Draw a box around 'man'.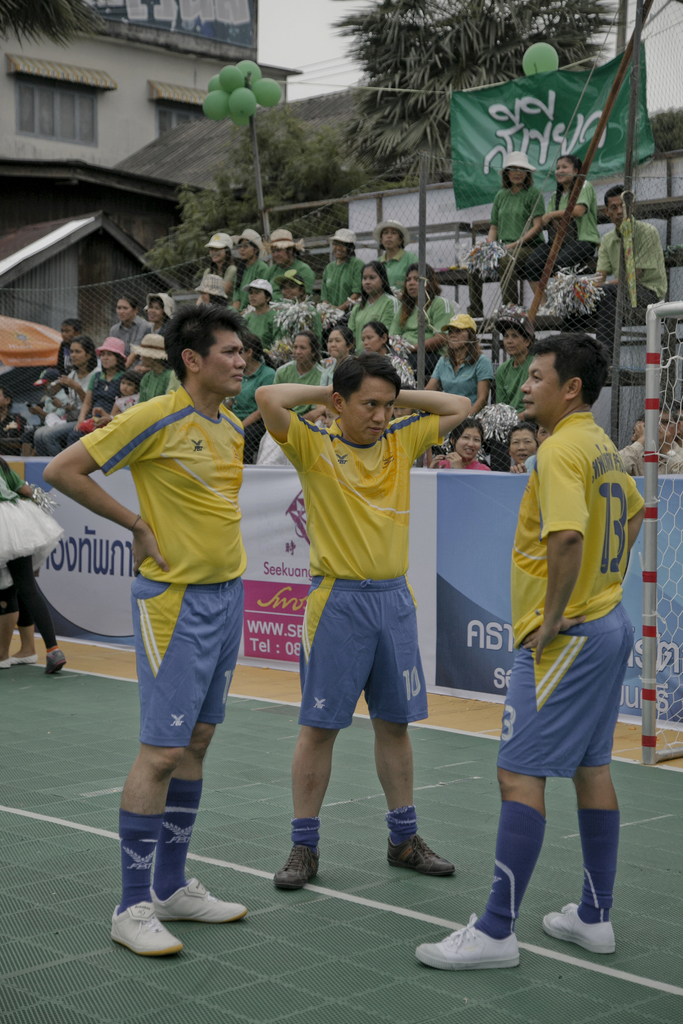
x1=38, y1=303, x2=248, y2=957.
